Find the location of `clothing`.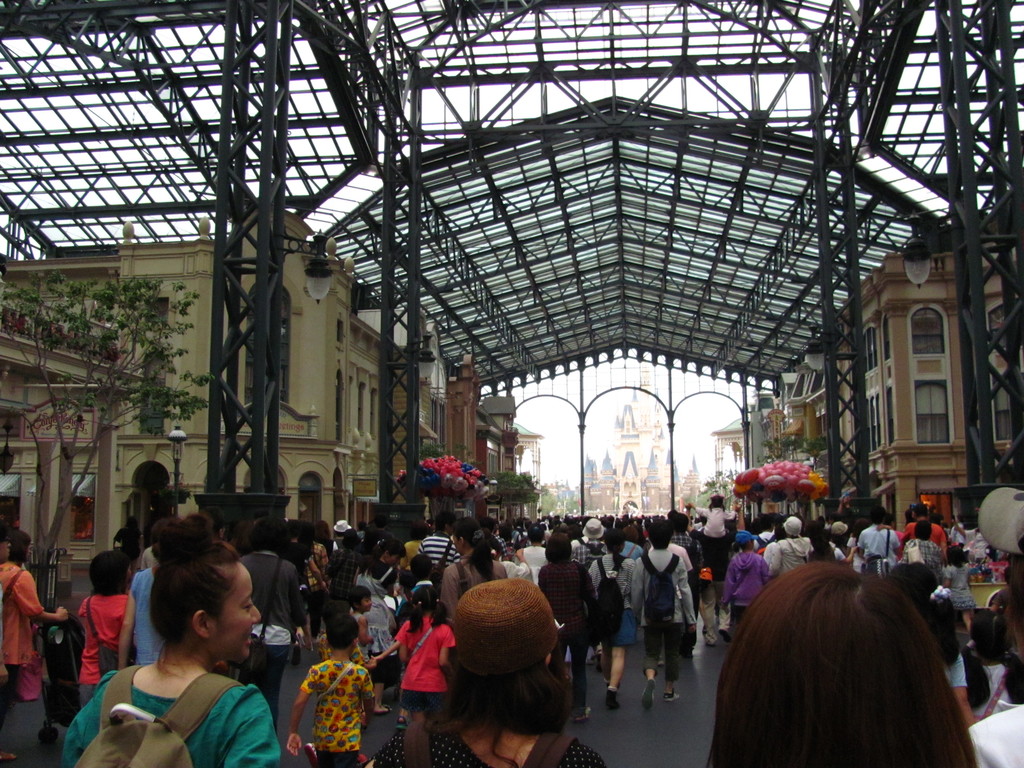
Location: (396, 536, 422, 568).
